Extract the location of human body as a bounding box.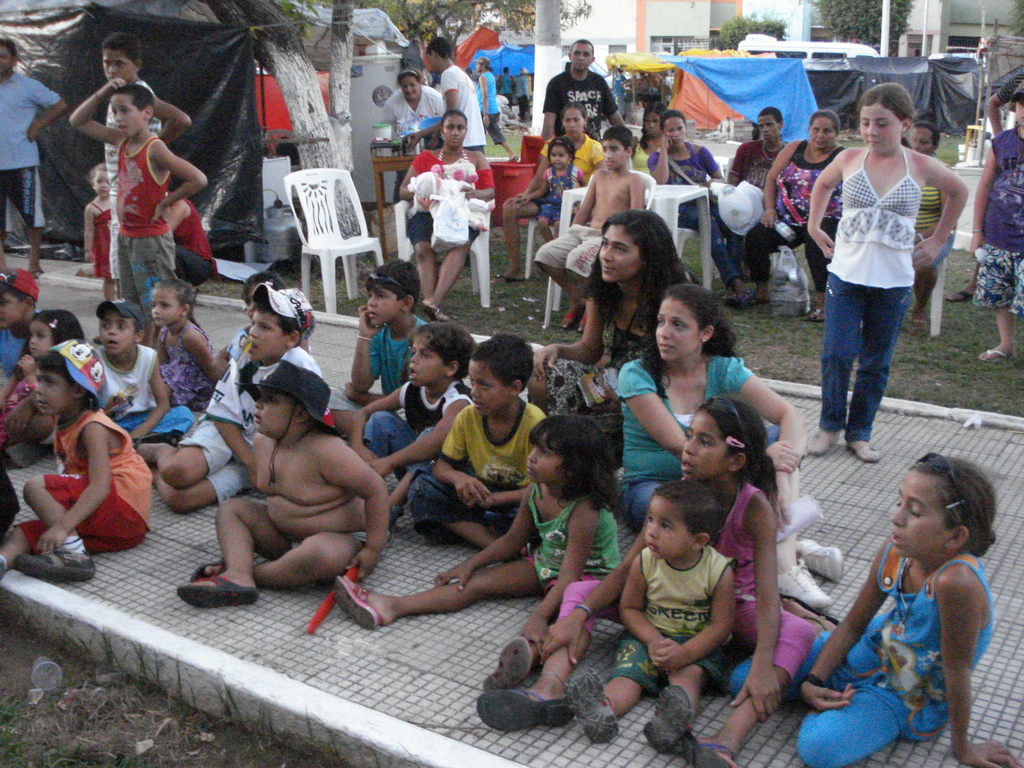
Rect(746, 109, 847, 301).
